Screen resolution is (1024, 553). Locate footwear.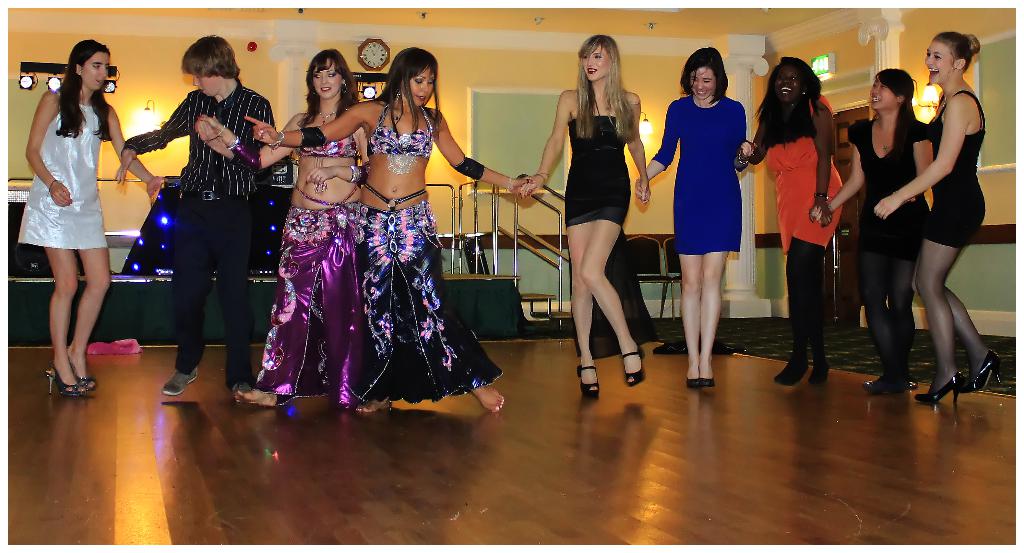
region(164, 367, 194, 397).
